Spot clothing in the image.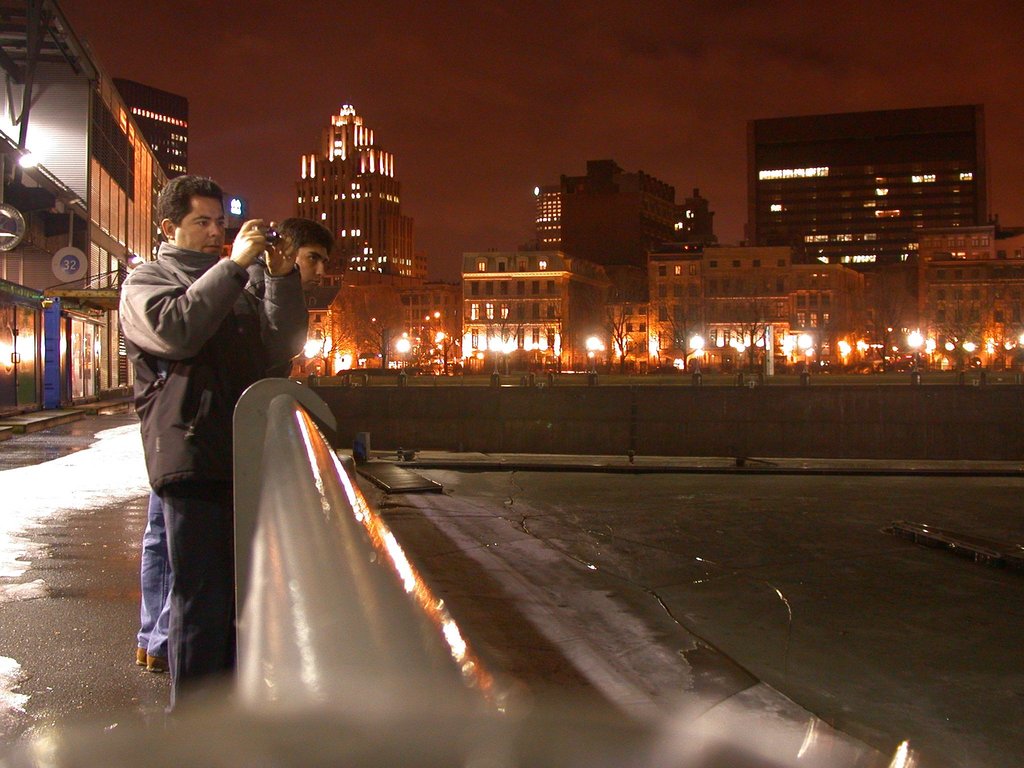
clothing found at [left=119, top=238, right=308, bottom=707].
